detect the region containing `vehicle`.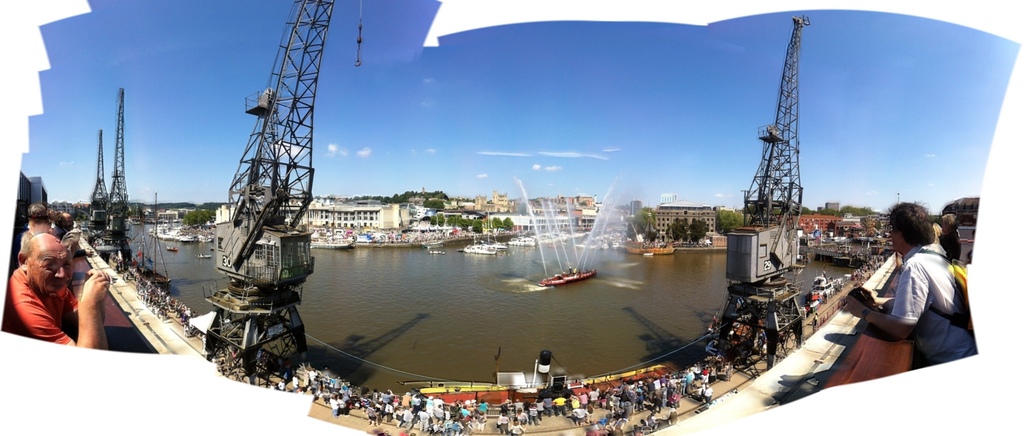
211/244/216/255.
